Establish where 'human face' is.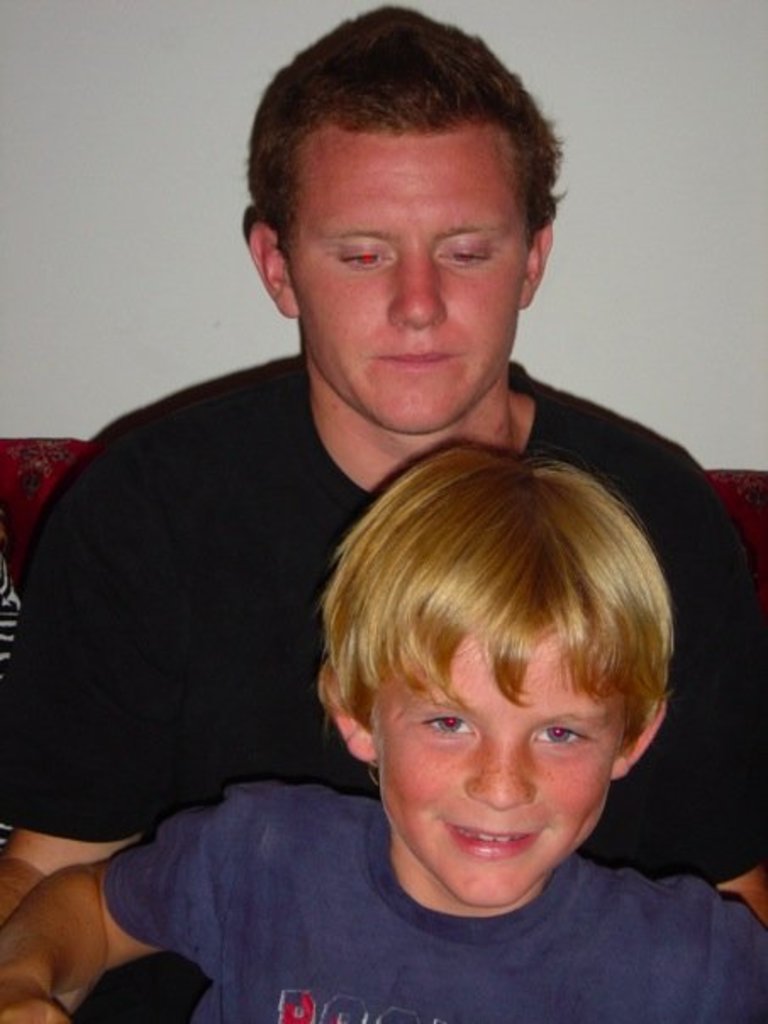
Established at box=[288, 129, 526, 434].
